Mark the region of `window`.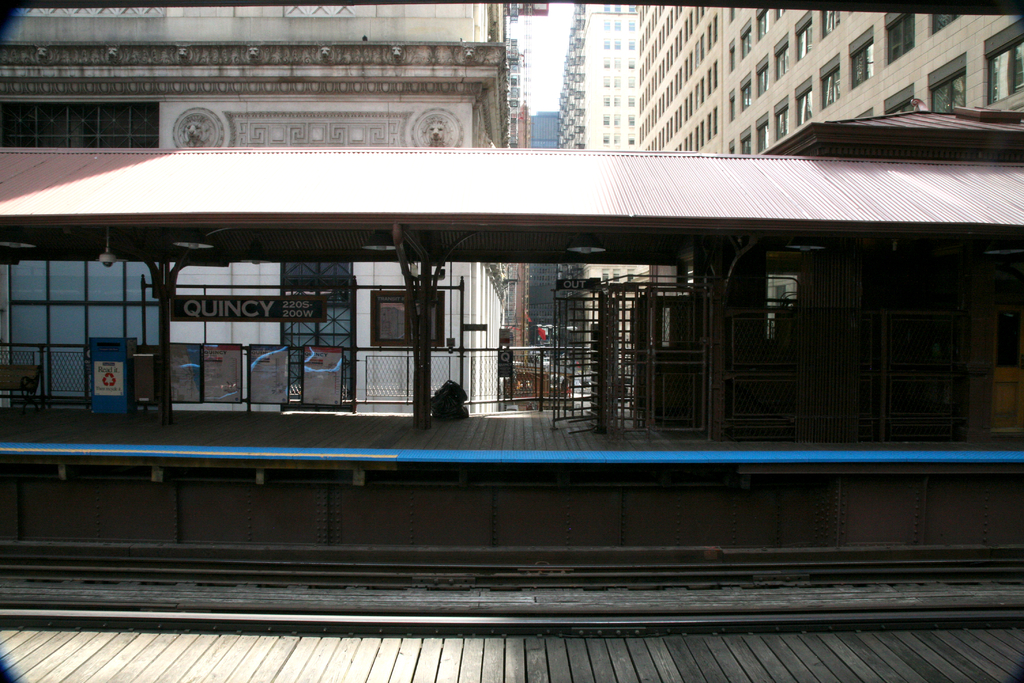
Region: select_region(724, 94, 745, 122).
